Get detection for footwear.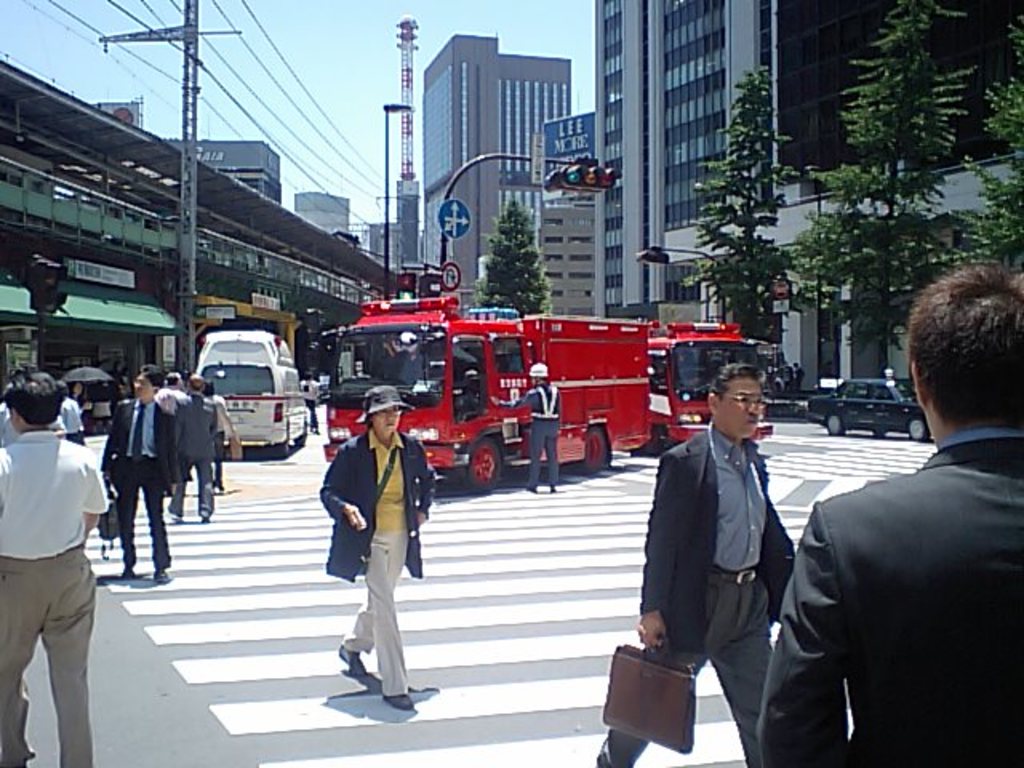
Detection: [x1=150, y1=568, x2=170, y2=581].
